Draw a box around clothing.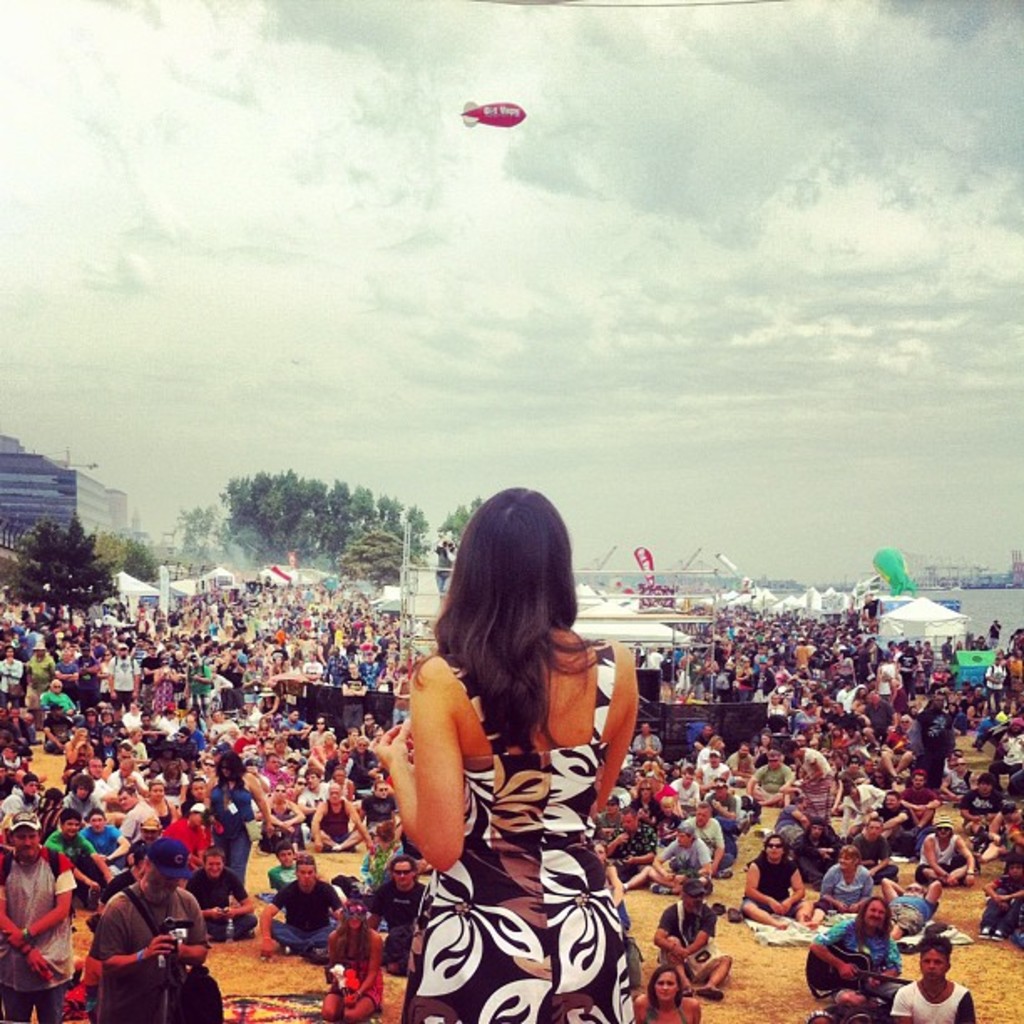
select_region(405, 636, 641, 1022).
